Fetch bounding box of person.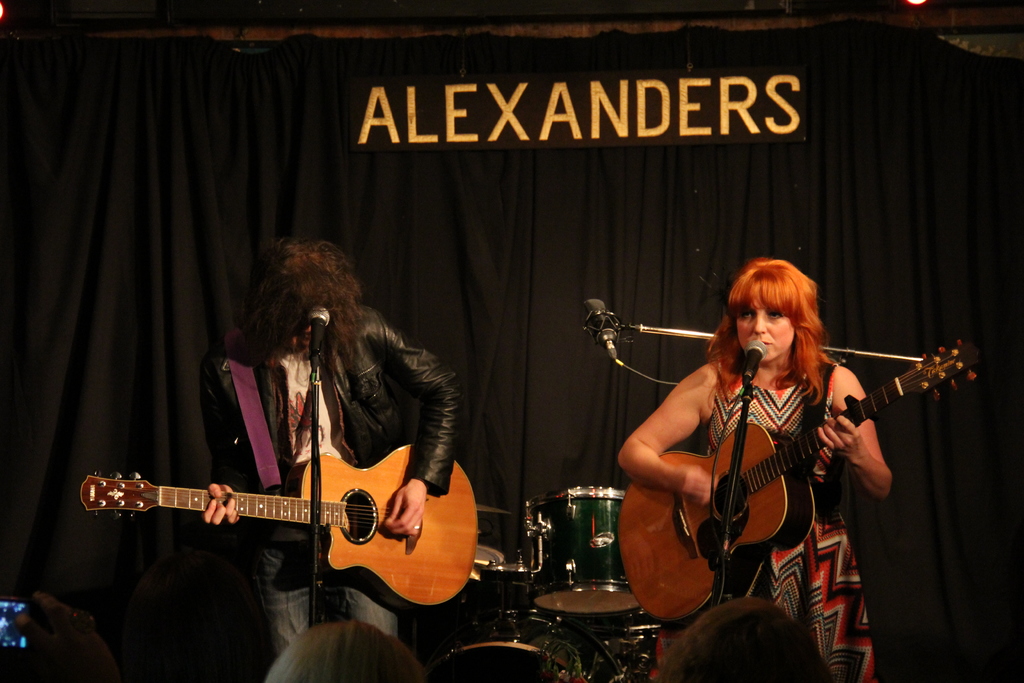
Bbox: bbox=(630, 238, 940, 671).
